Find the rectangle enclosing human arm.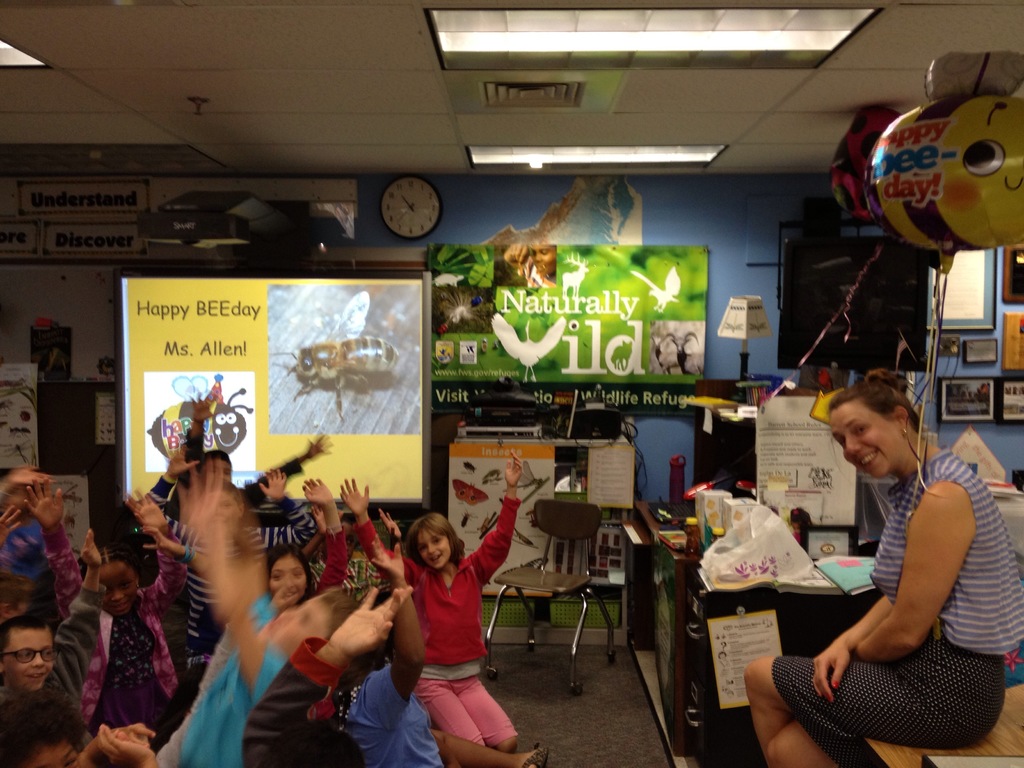
468/450/522/585.
